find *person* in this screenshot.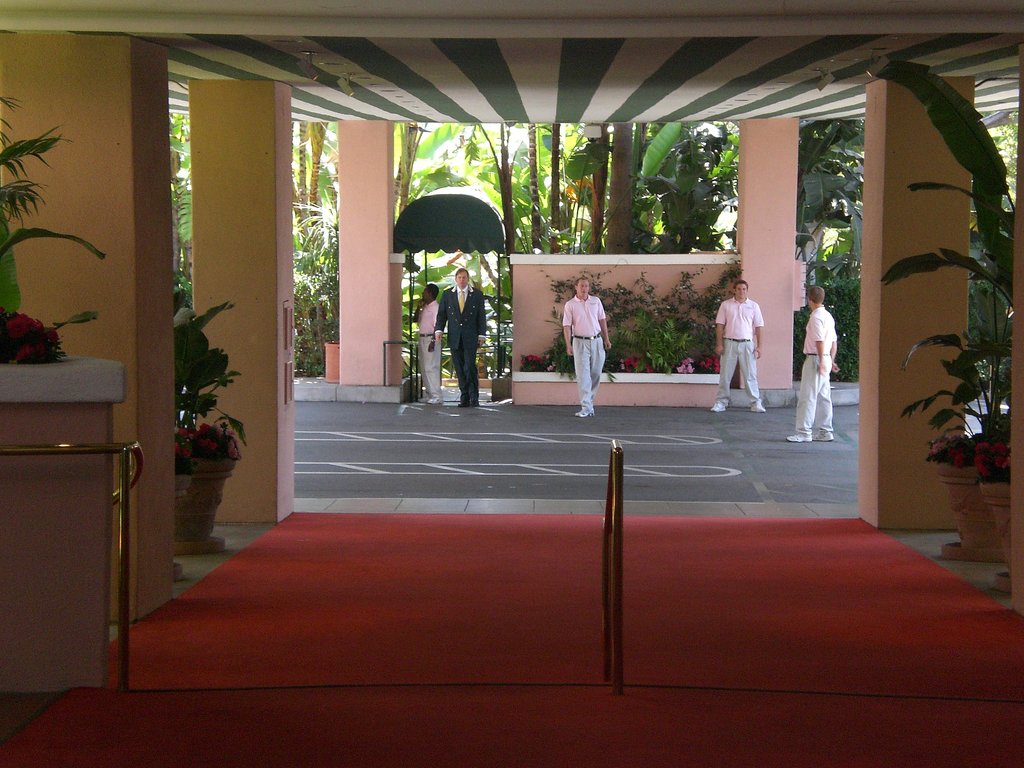
The bounding box for *person* is box(432, 266, 488, 412).
